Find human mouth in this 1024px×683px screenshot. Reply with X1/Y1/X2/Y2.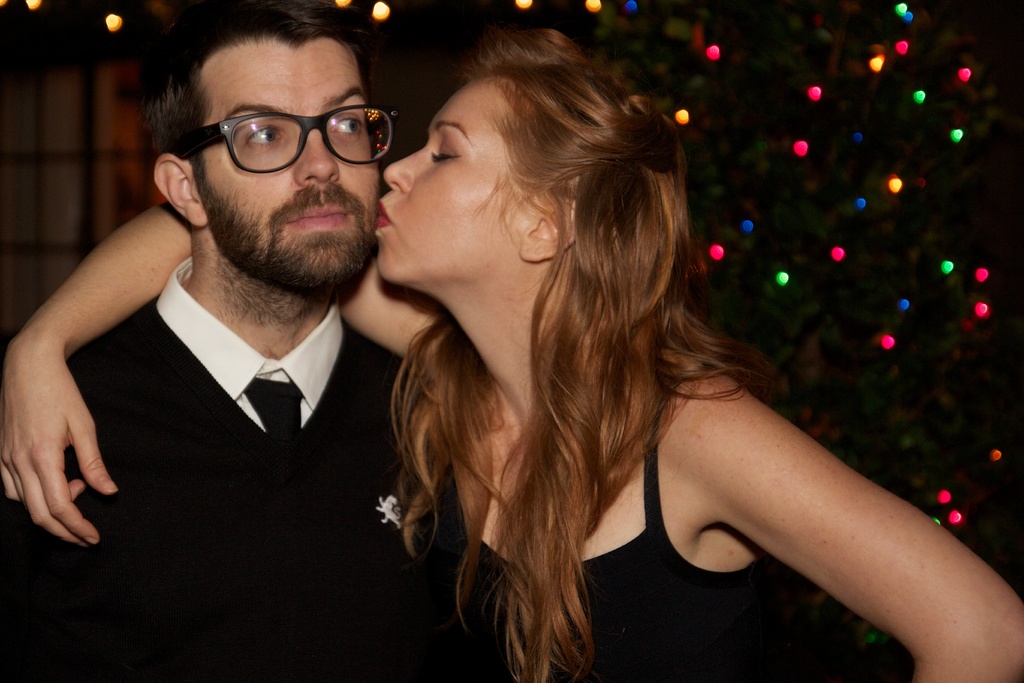
372/199/392/236.
